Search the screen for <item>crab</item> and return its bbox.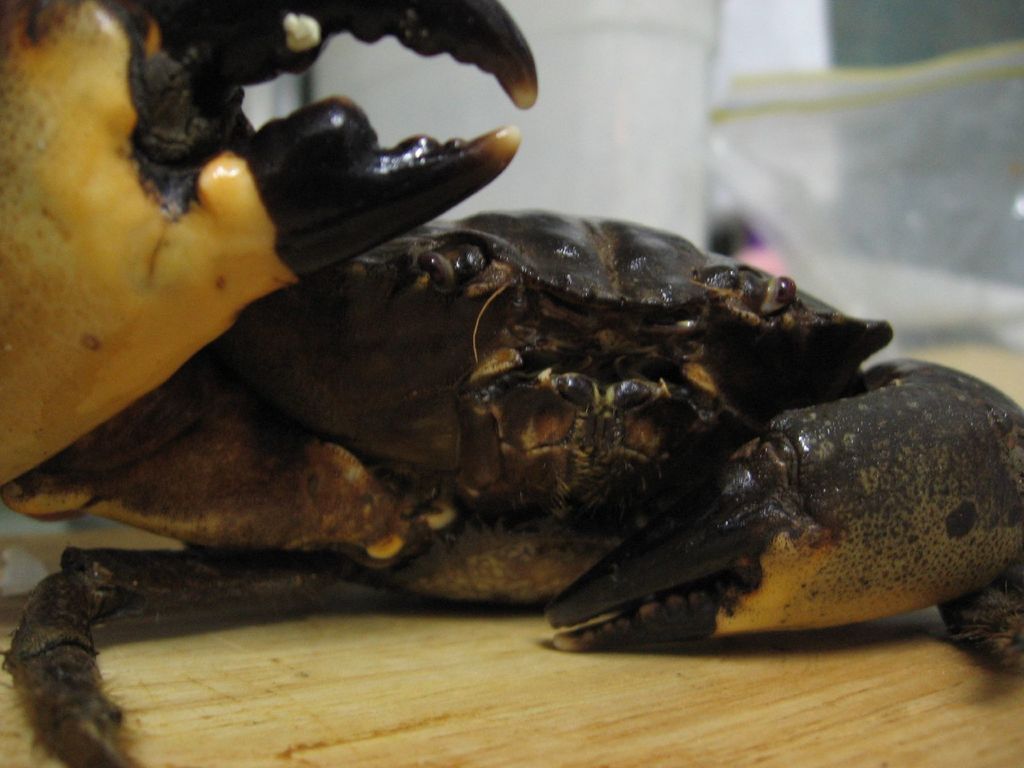
Found: rect(0, 0, 1023, 767).
